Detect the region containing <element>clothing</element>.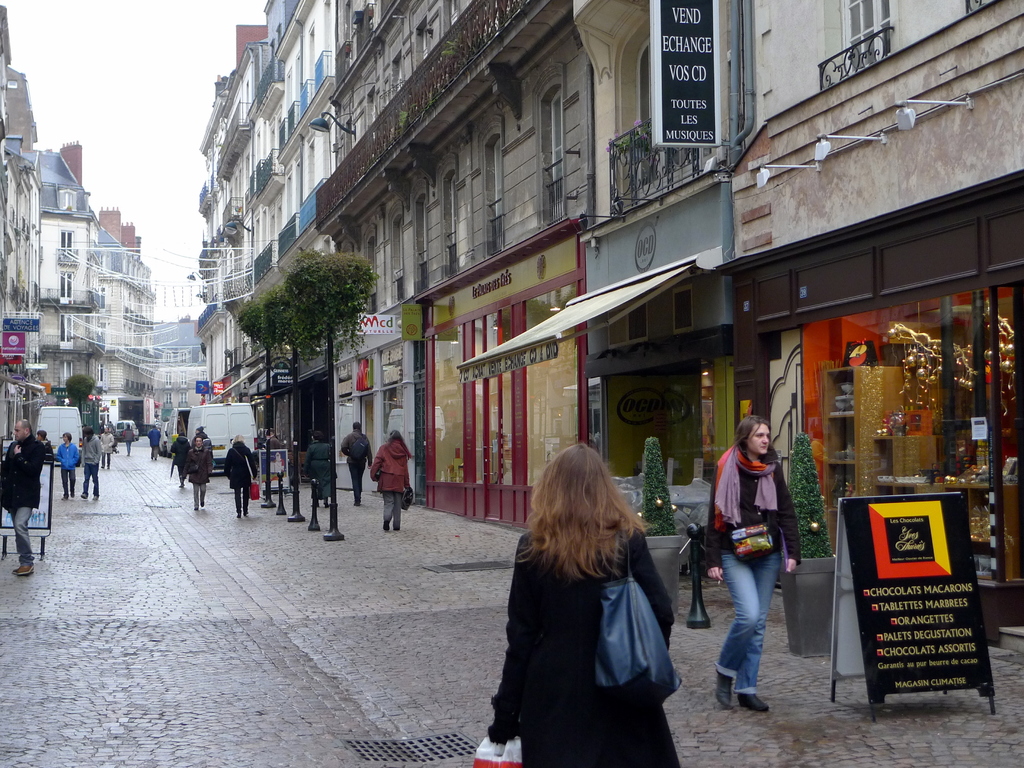
700/438/801/692.
